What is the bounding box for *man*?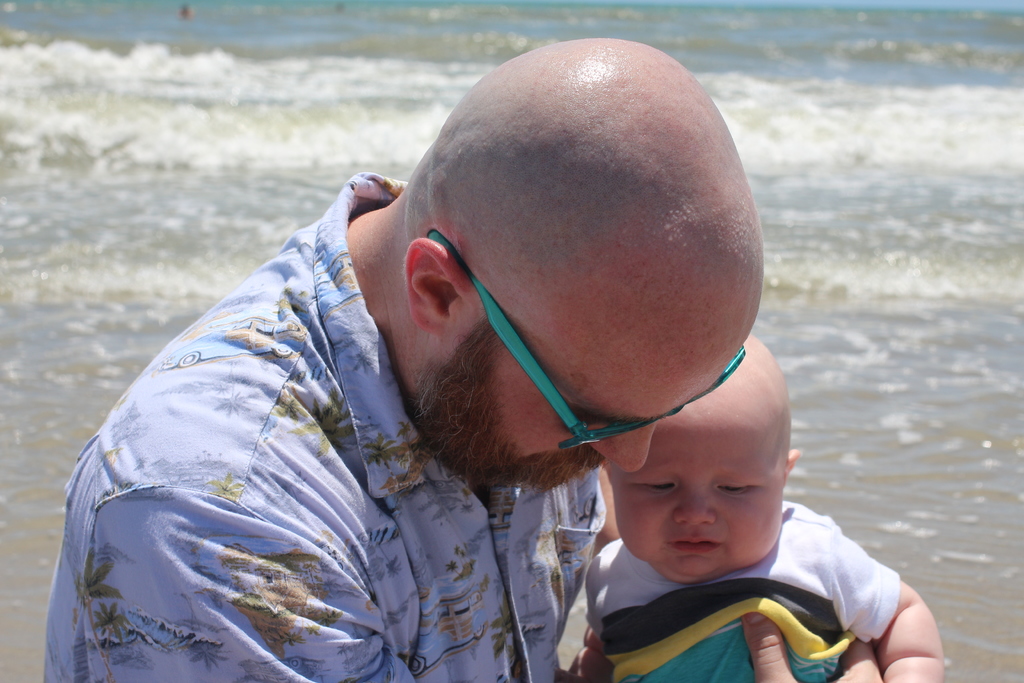
crop(150, 10, 872, 682).
